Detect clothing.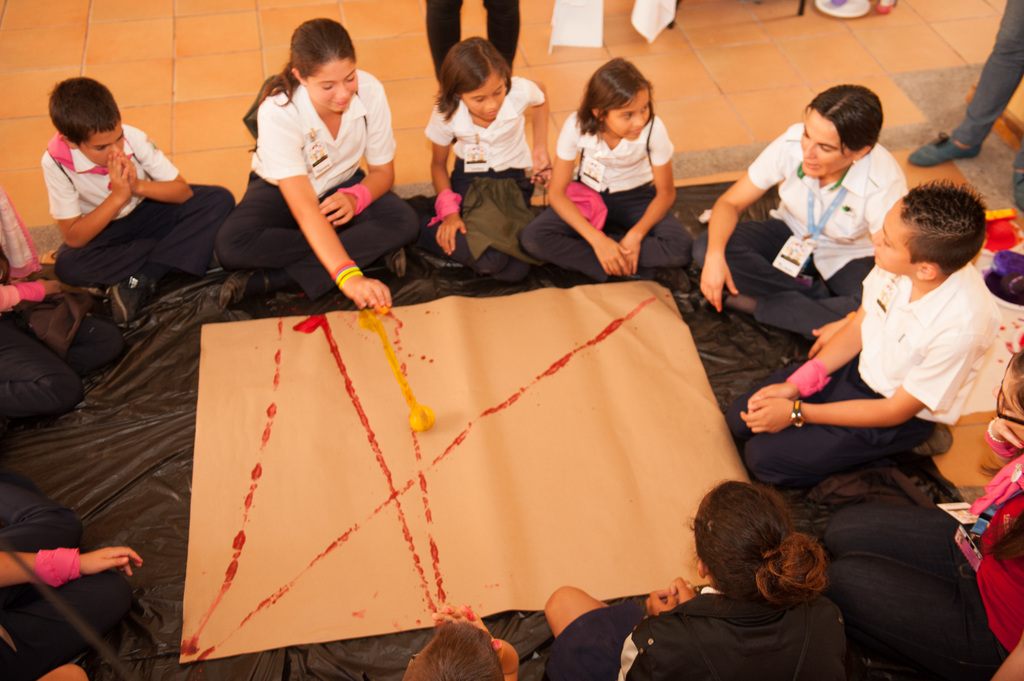
Detected at x1=547 y1=575 x2=840 y2=680.
